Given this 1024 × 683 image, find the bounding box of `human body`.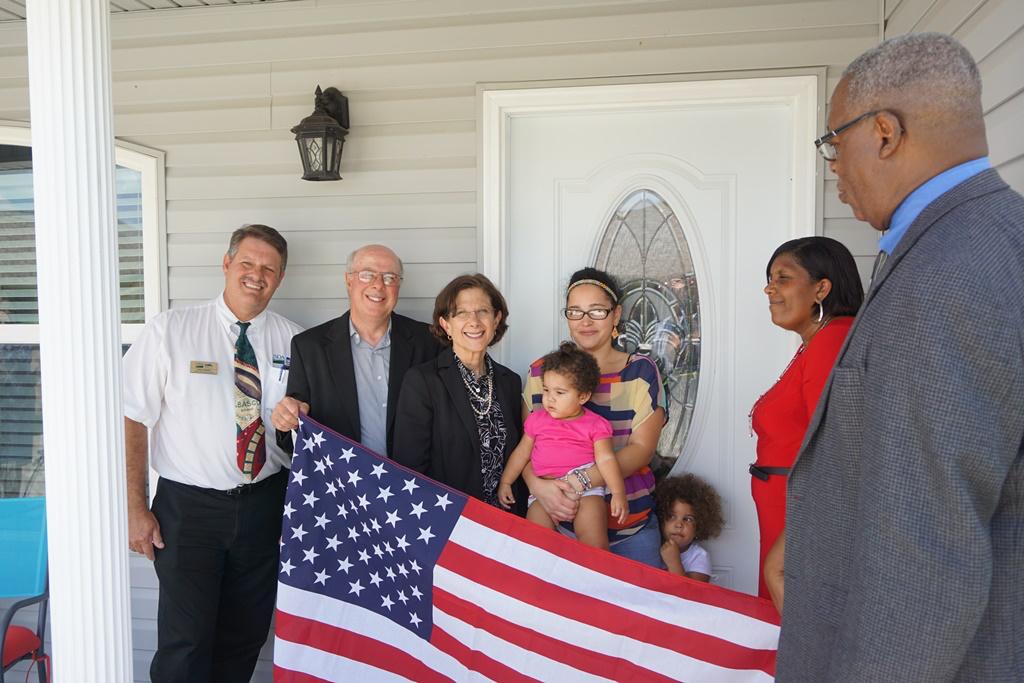
{"left": 386, "top": 272, "right": 527, "bottom": 526}.
